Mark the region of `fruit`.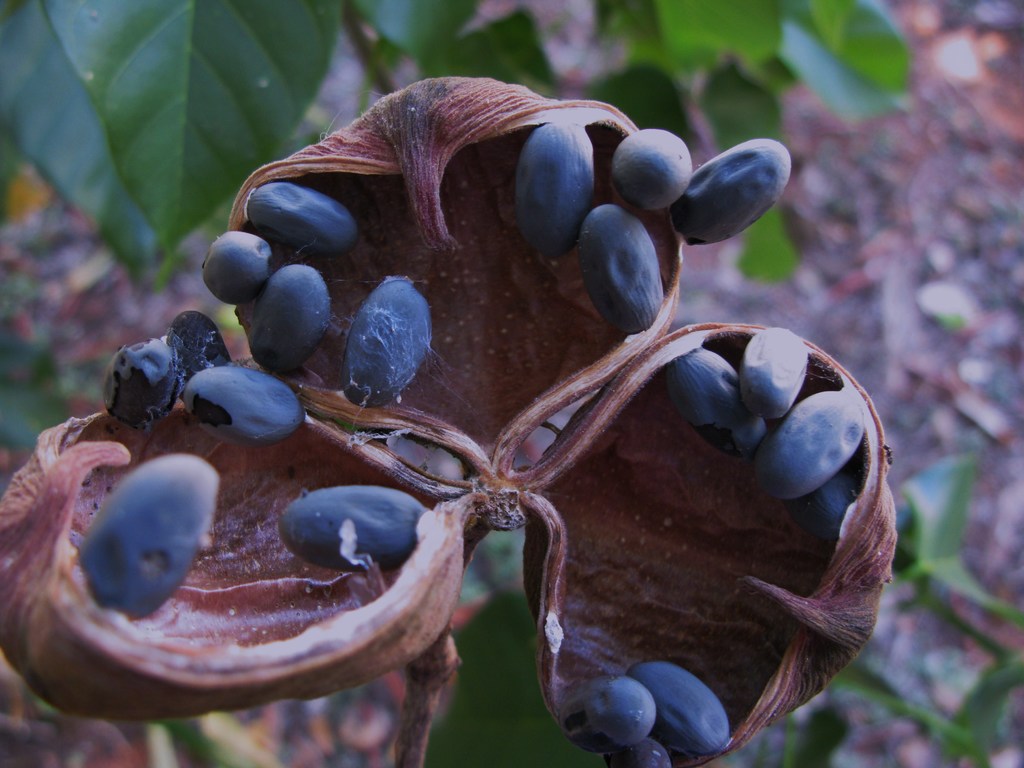
Region: 54 137 822 726.
